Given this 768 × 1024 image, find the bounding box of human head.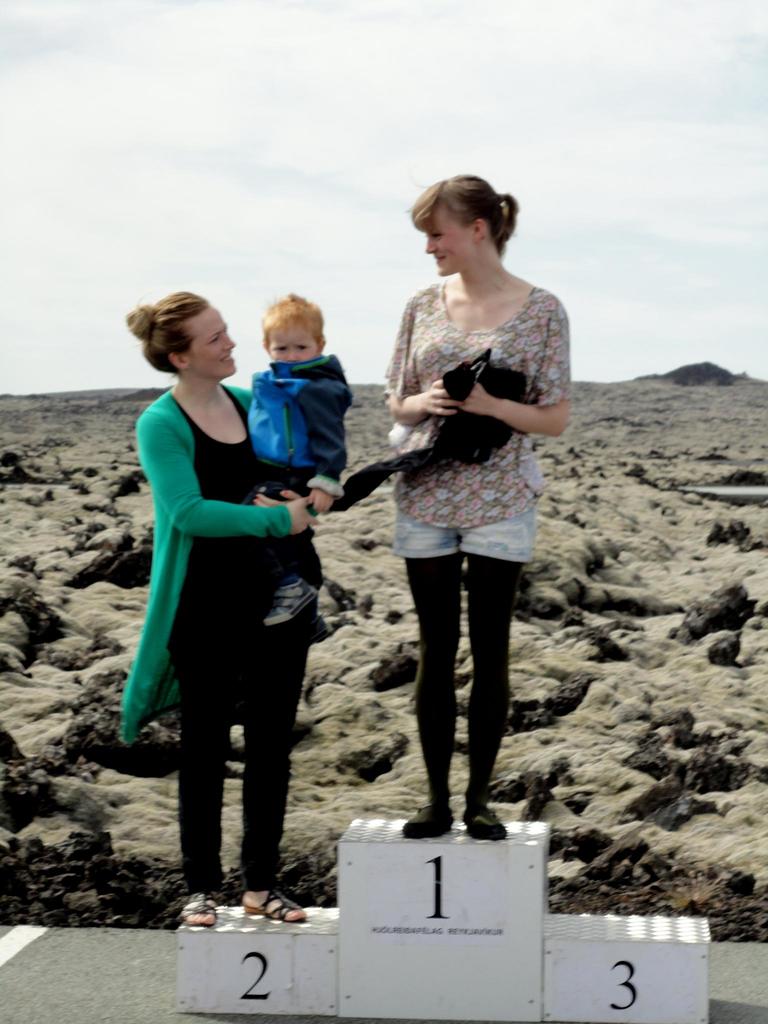
<region>408, 173, 518, 278</region>.
